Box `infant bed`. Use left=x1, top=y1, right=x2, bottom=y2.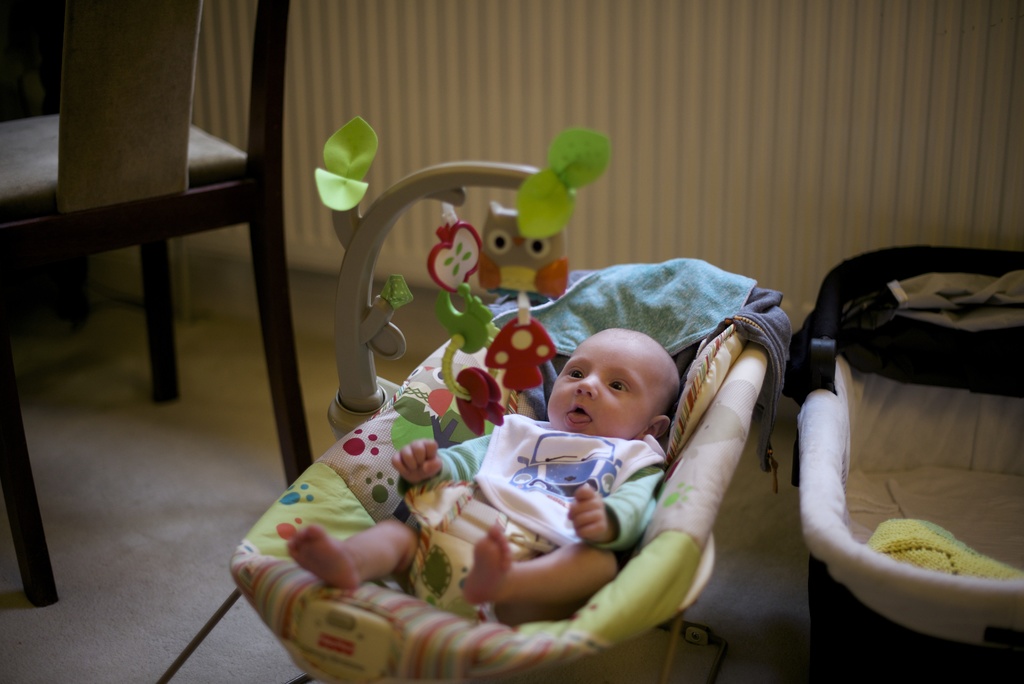
left=230, top=116, right=791, bottom=683.
